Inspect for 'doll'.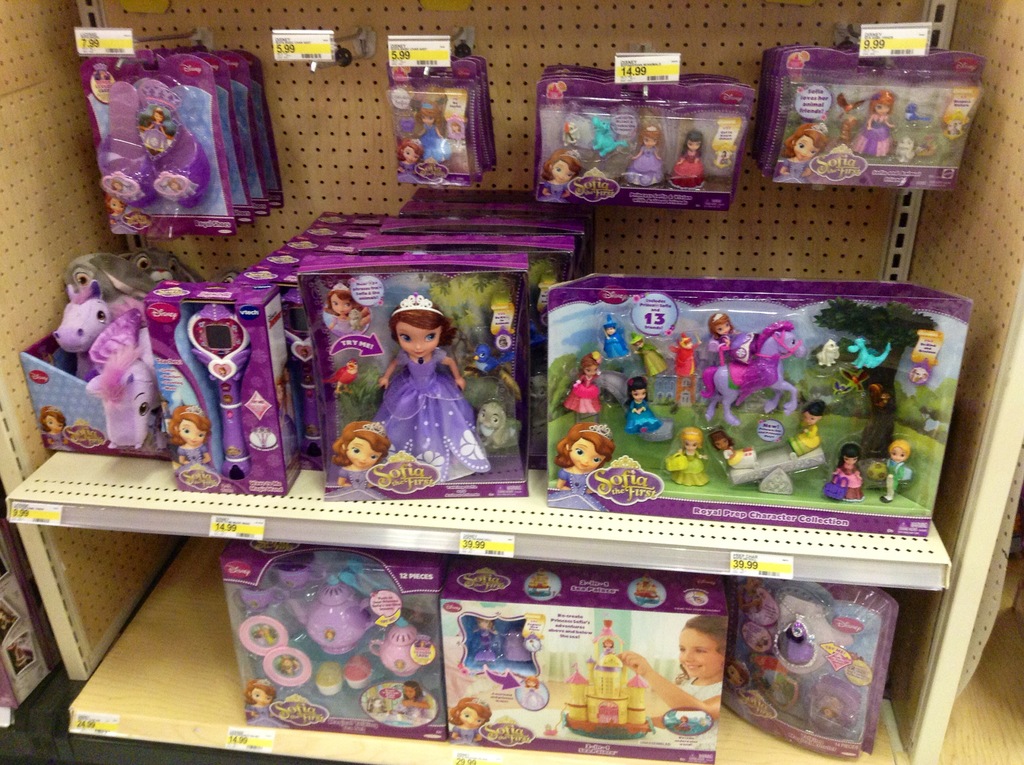
Inspection: 565 355 600 415.
